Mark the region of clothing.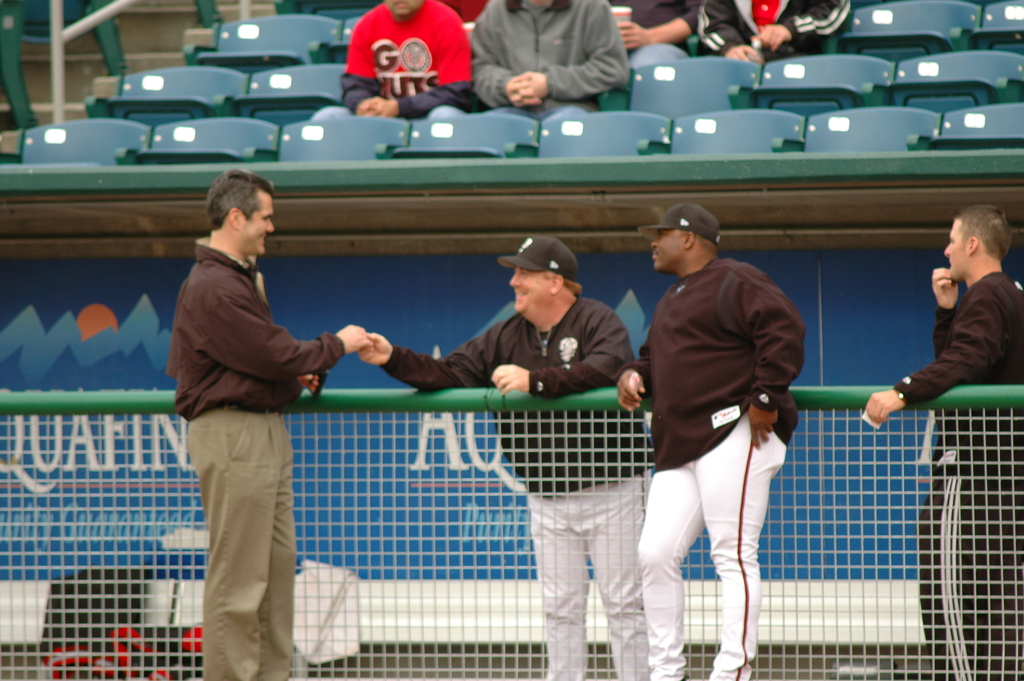
Region: bbox=[625, 243, 806, 680].
